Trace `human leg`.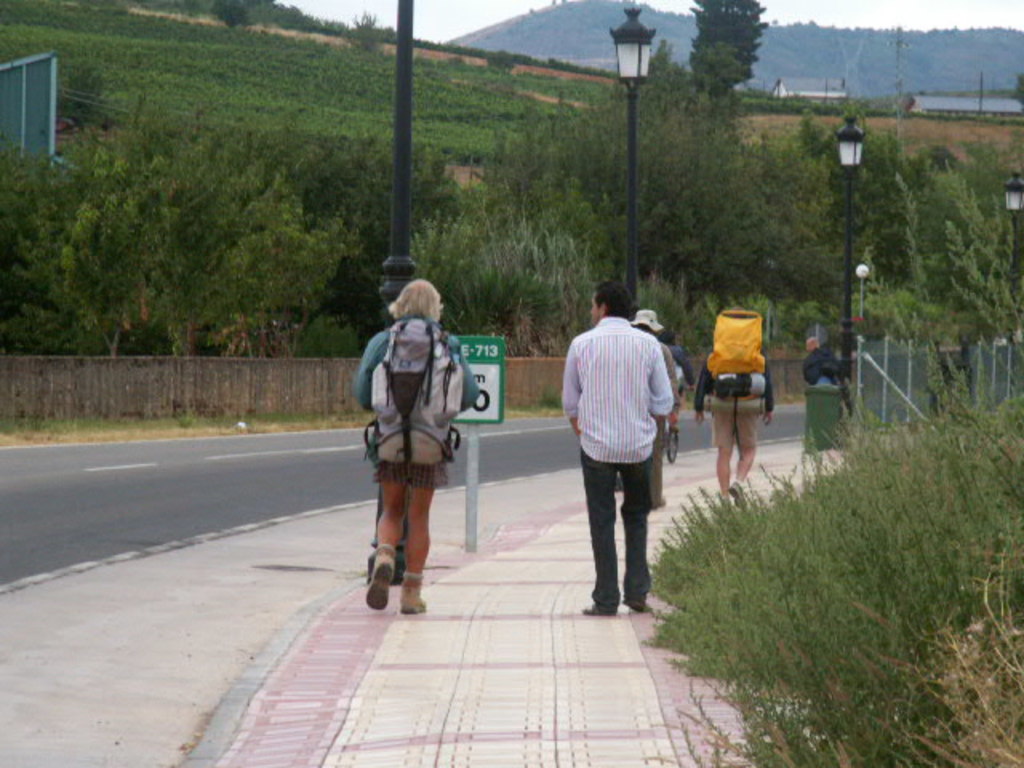
Traced to locate(734, 405, 757, 478).
